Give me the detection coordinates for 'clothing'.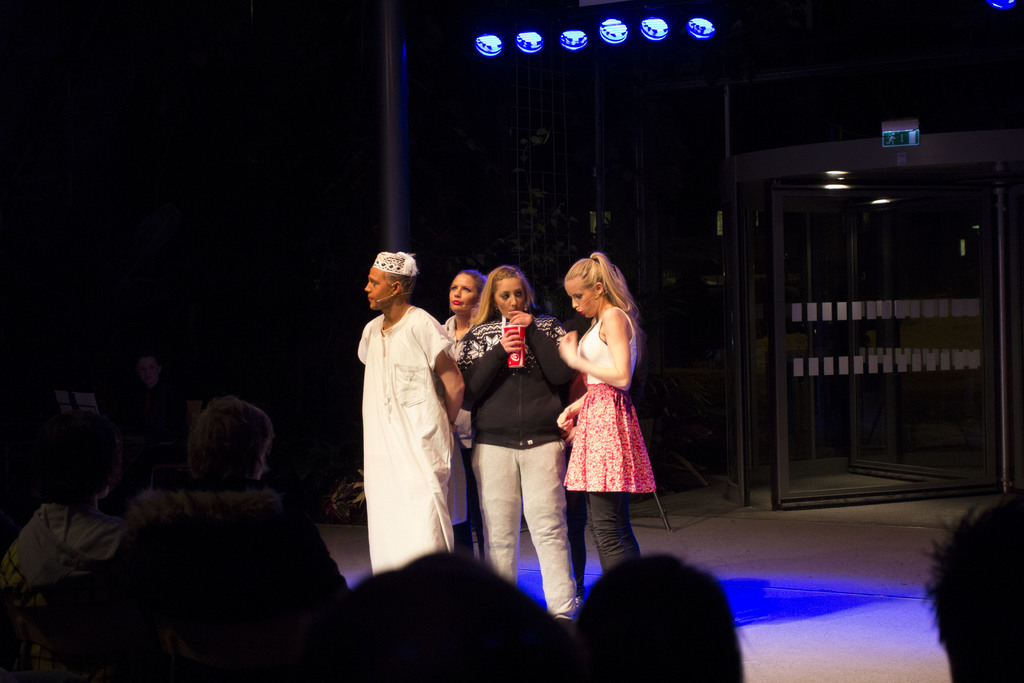
[565,315,648,570].
